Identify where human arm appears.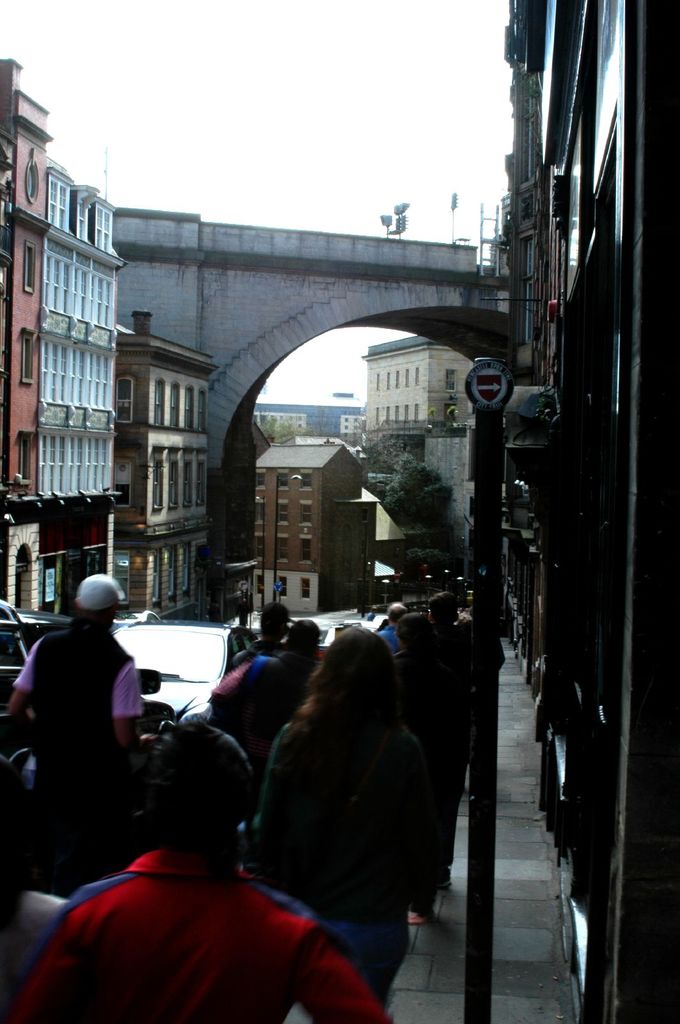
Appears at Rect(241, 726, 296, 870).
